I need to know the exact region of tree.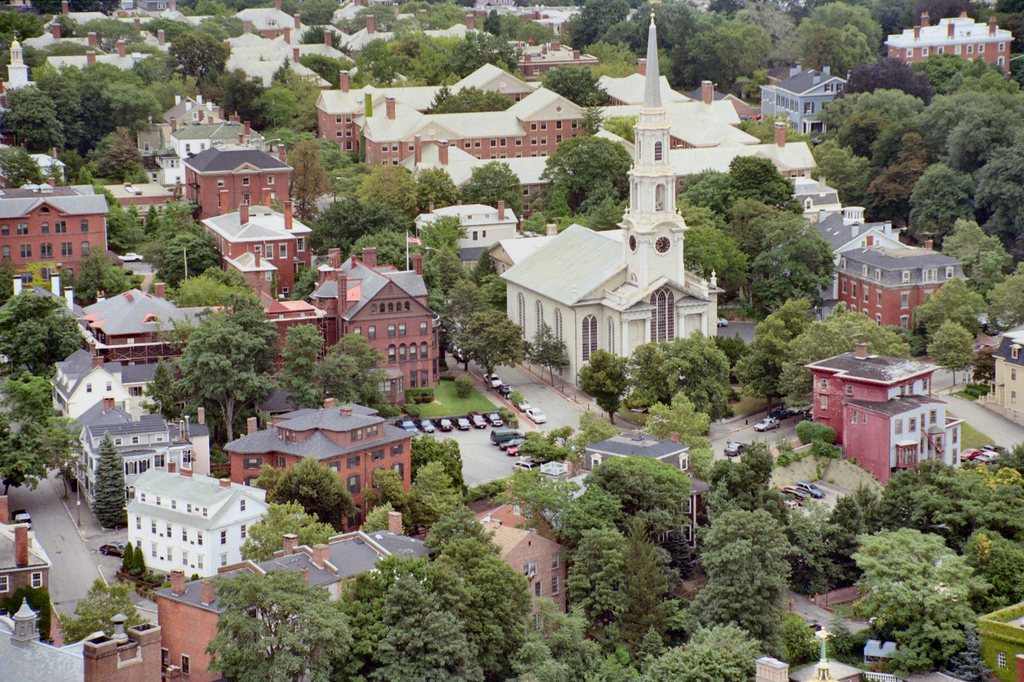
Region: BBox(462, 160, 527, 215).
